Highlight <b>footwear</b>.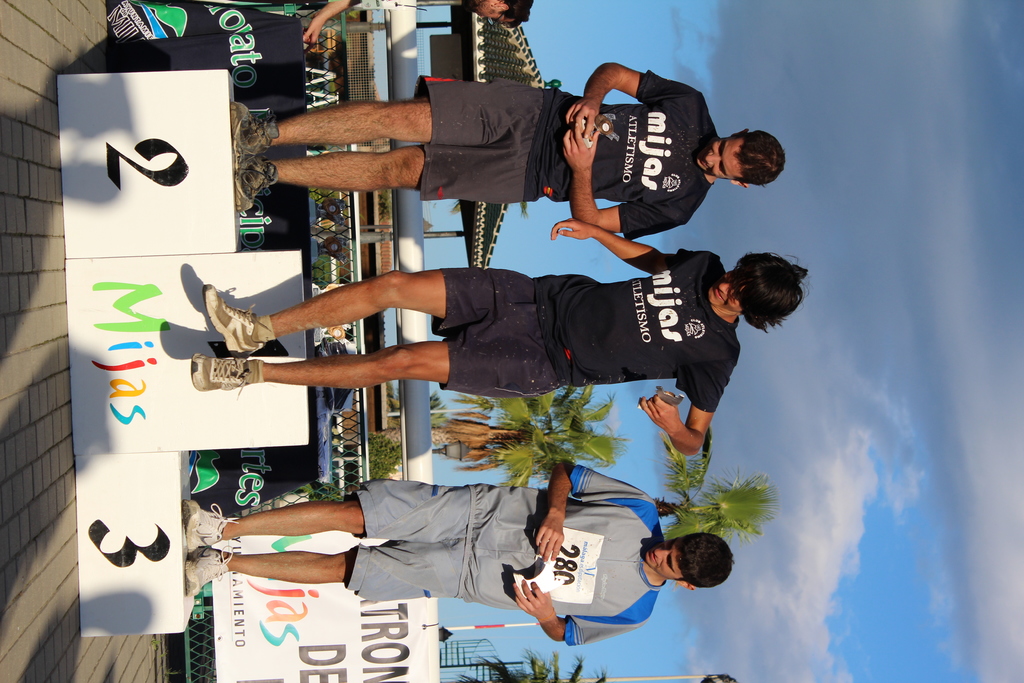
Highlighted region: [183,544,230,599].
